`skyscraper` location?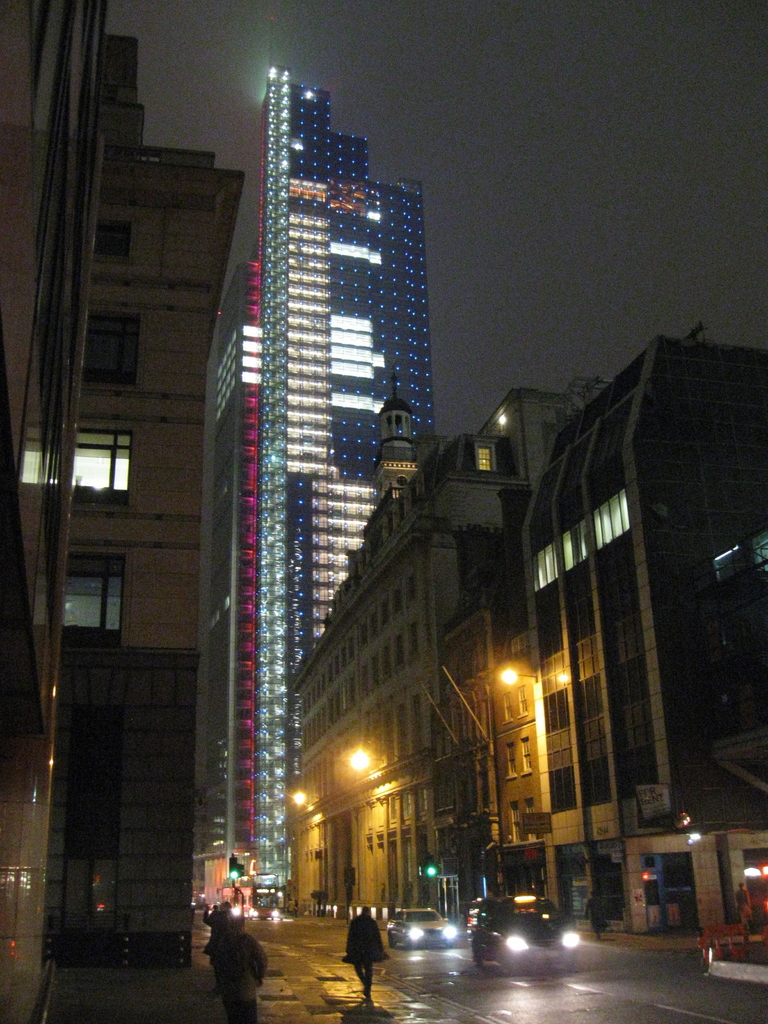
[x1=182, y1=37, x2=435, y2=856]
